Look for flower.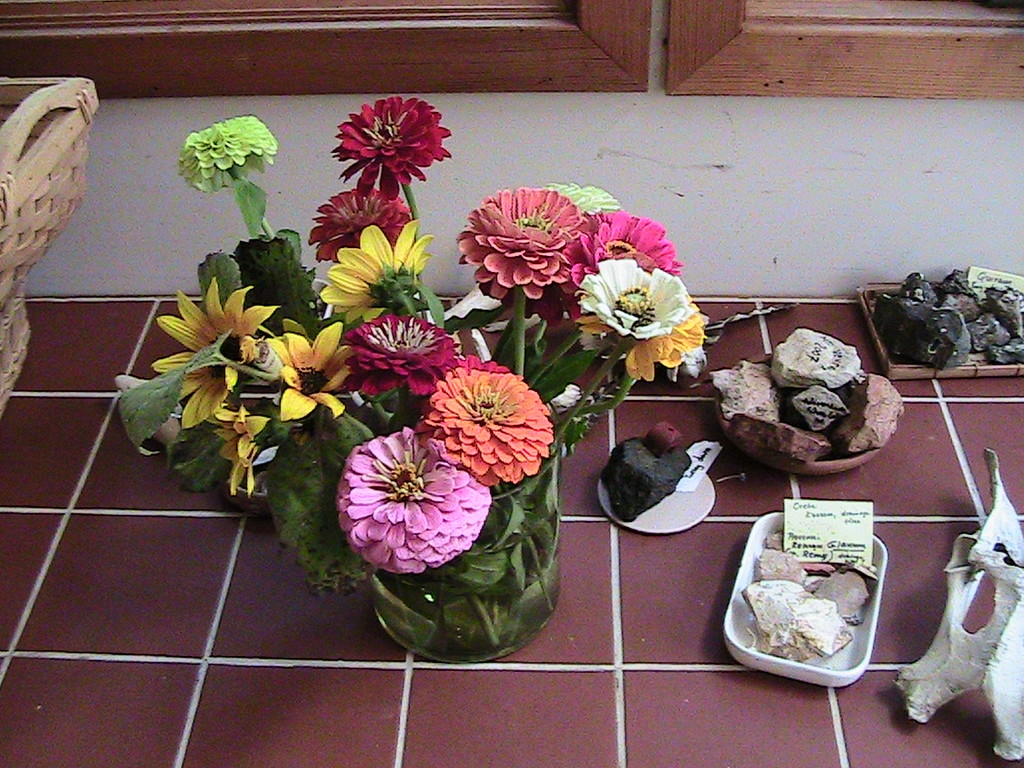
Found: left=172, top=118, right=268, bottom=195.
